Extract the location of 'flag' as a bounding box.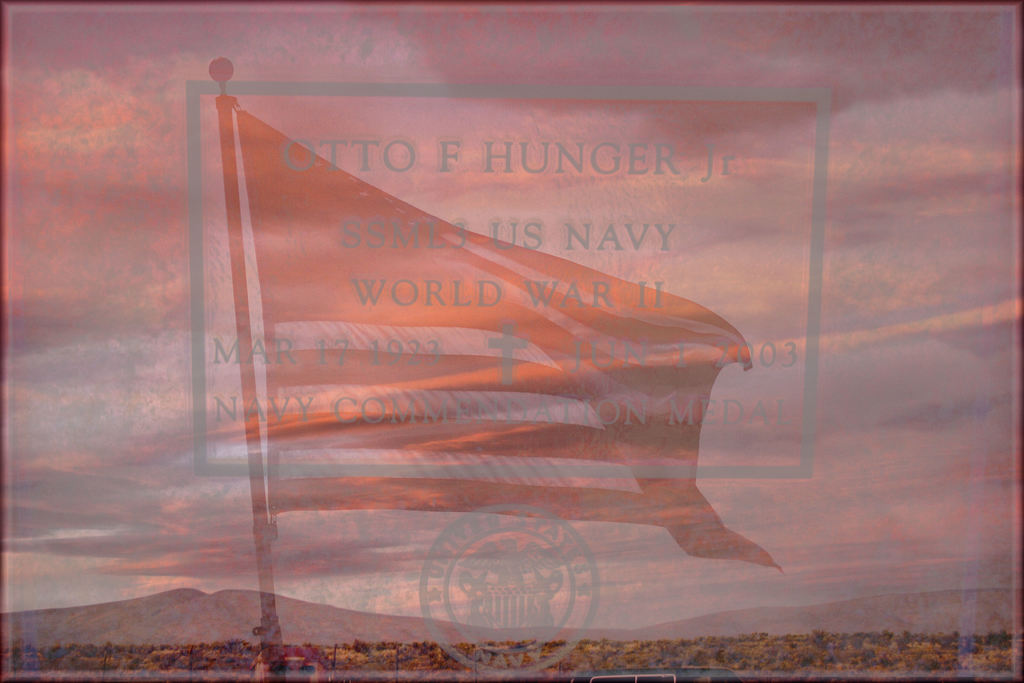
x1=175 y1=50 x2=825 y2=643.
